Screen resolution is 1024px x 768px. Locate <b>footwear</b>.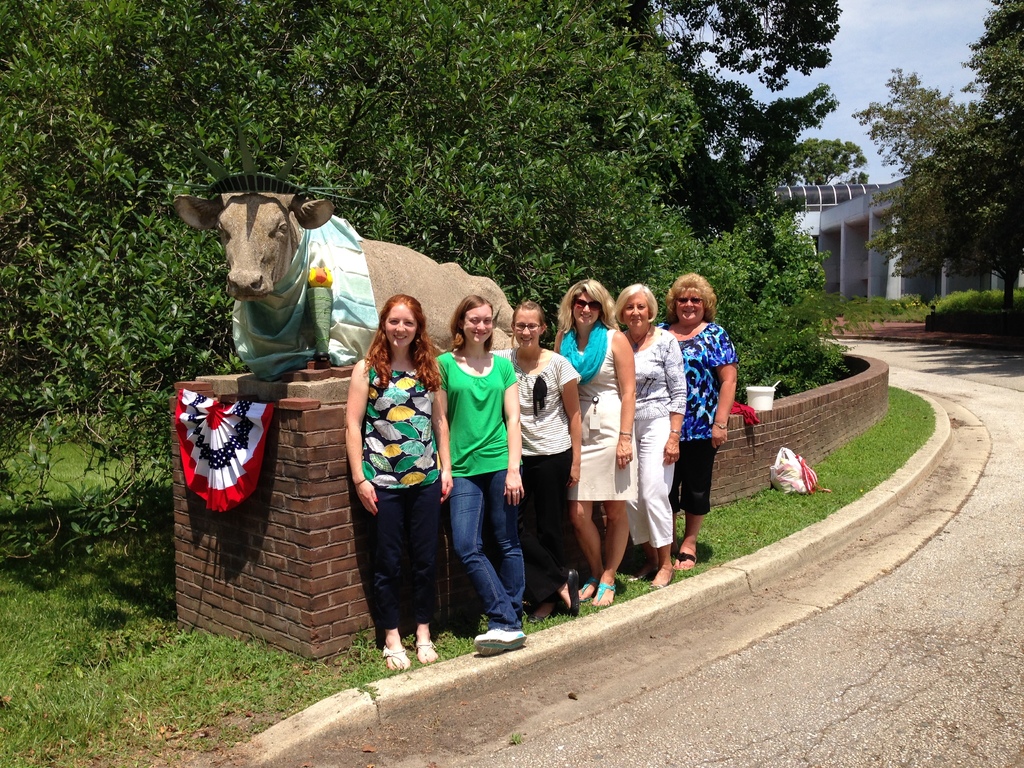
Rect(570, 566, 582, 620).
